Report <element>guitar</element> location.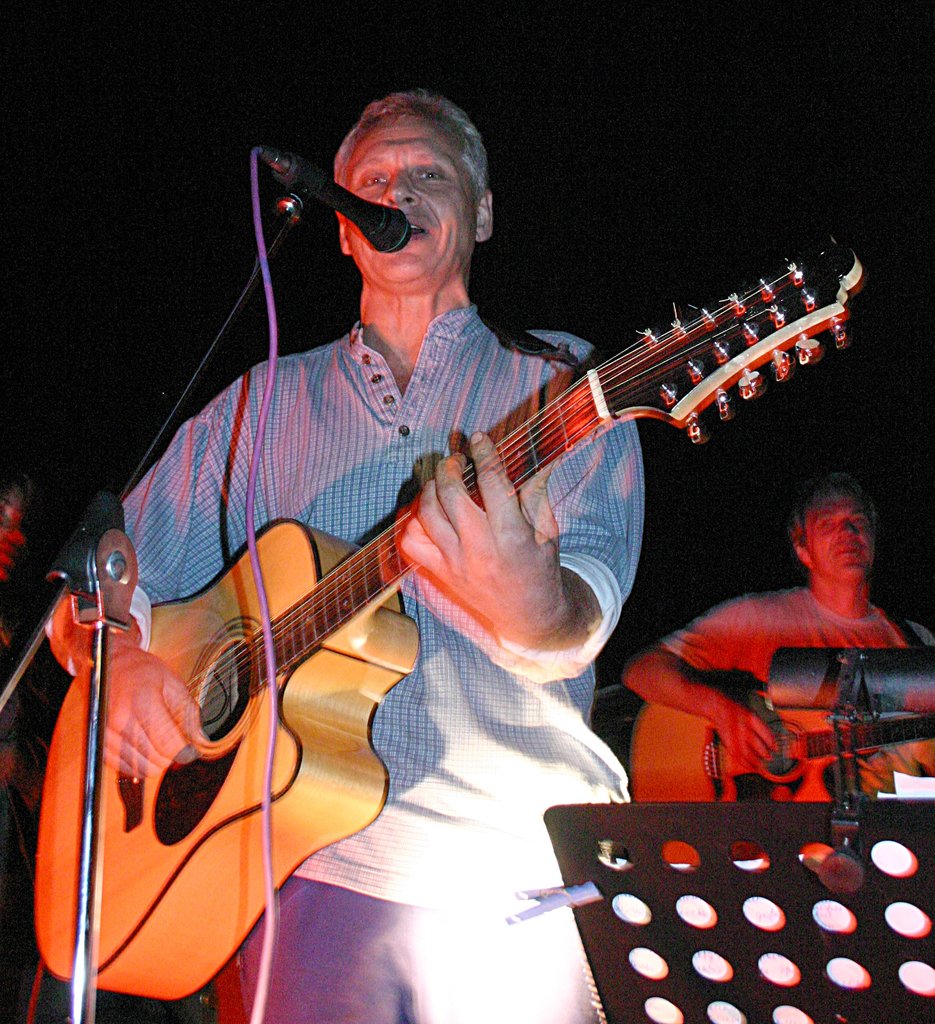
Report: 591:680:934:804.
